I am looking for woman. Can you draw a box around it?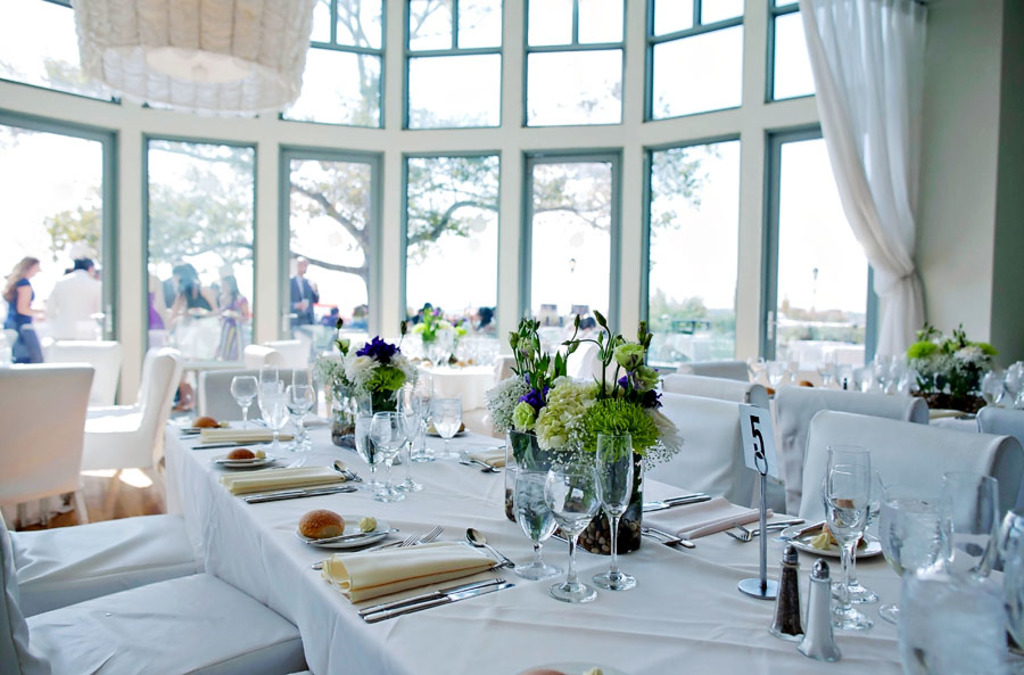
Sure, the bounding box is {"x1": 171, "y1": 261, "x2": 223, "y2": 320}.
